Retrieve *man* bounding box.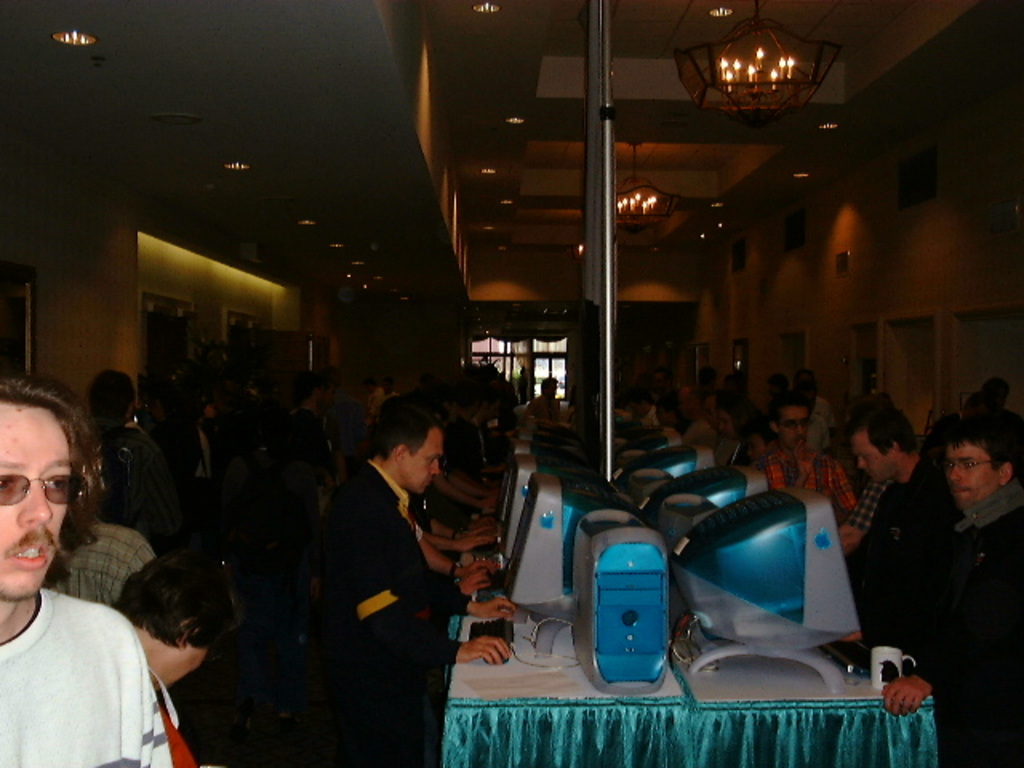
Bounding box: [left=50, top=517, right=163, bottom=605].
